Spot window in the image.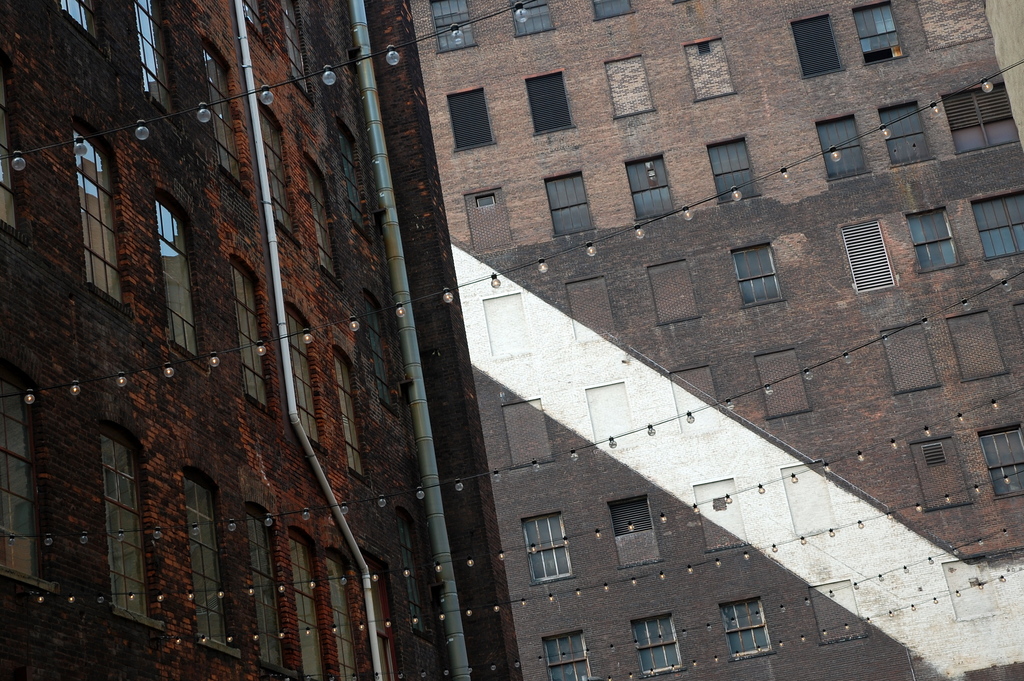
window found at [786, 10, 847, 83].
